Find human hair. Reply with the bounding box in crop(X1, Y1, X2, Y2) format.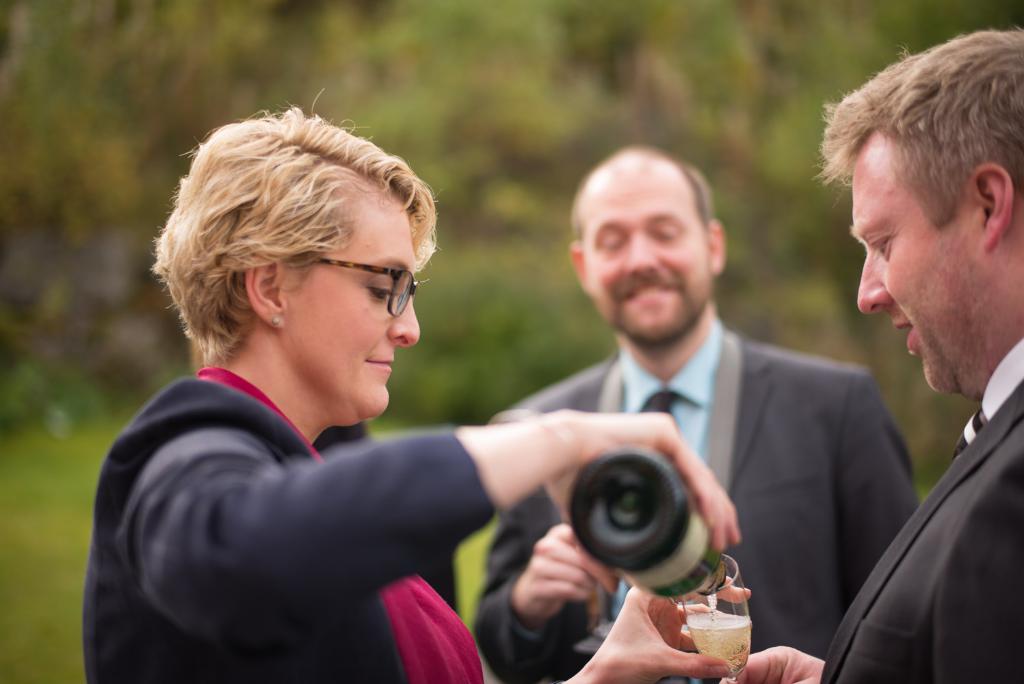
crop(172, 100, 413, 388).
